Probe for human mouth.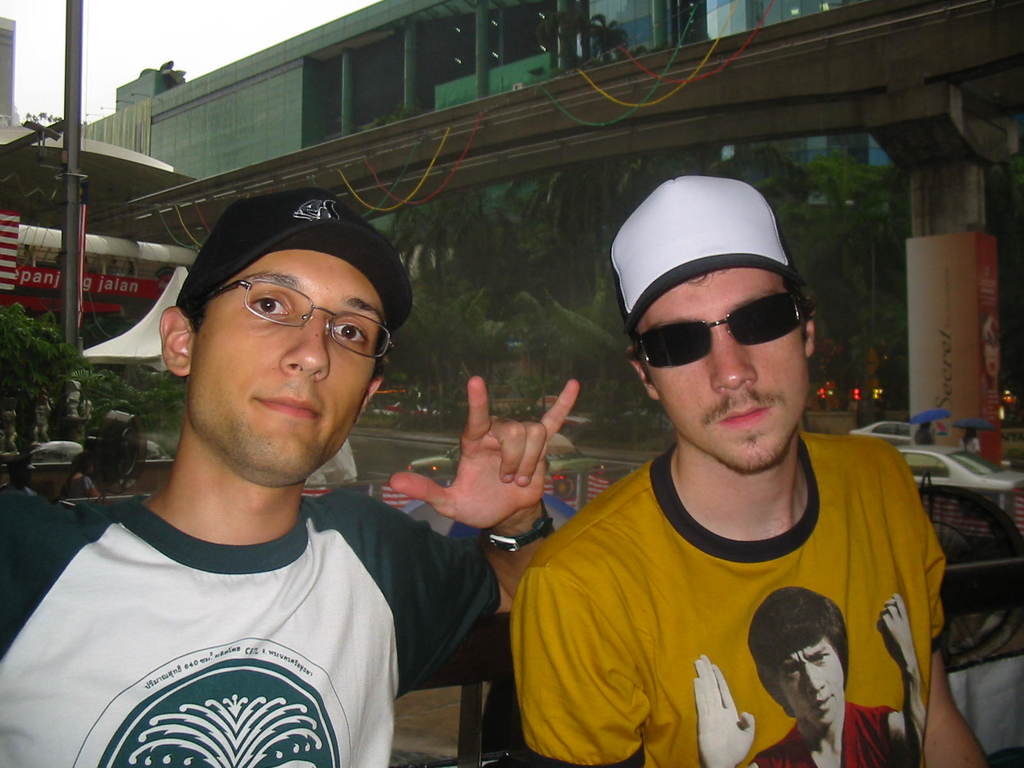
Probe result: [left=257, top=387, right=323, bottom=434].
